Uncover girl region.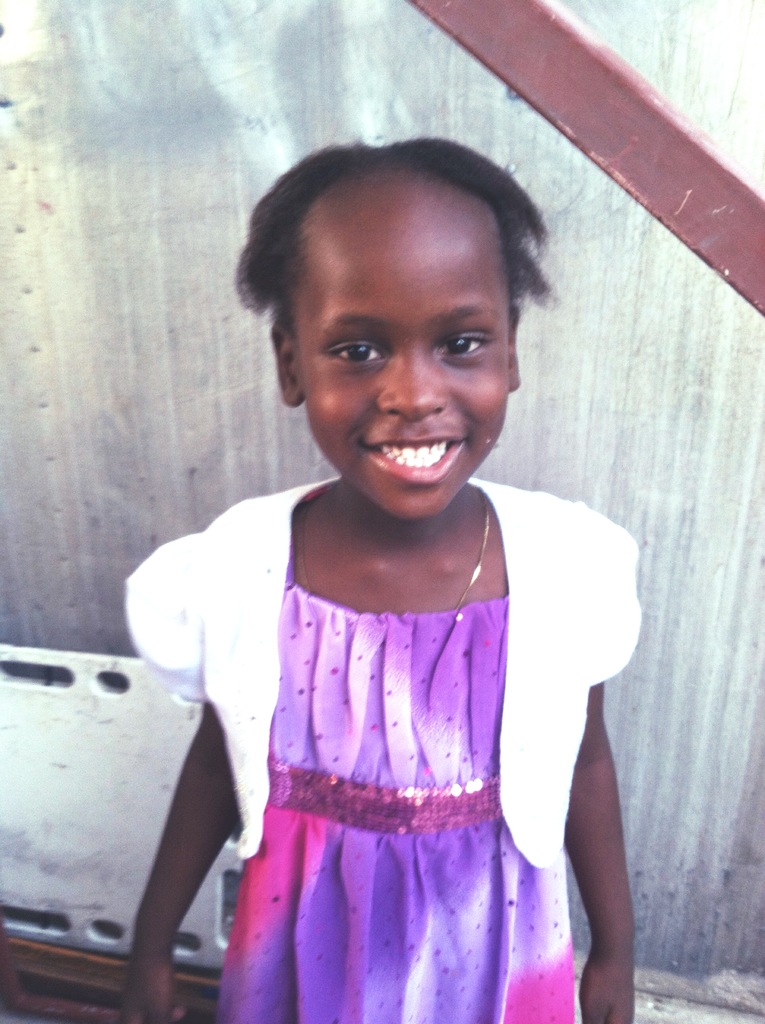
Uncovered: [119,147,640,1023].
